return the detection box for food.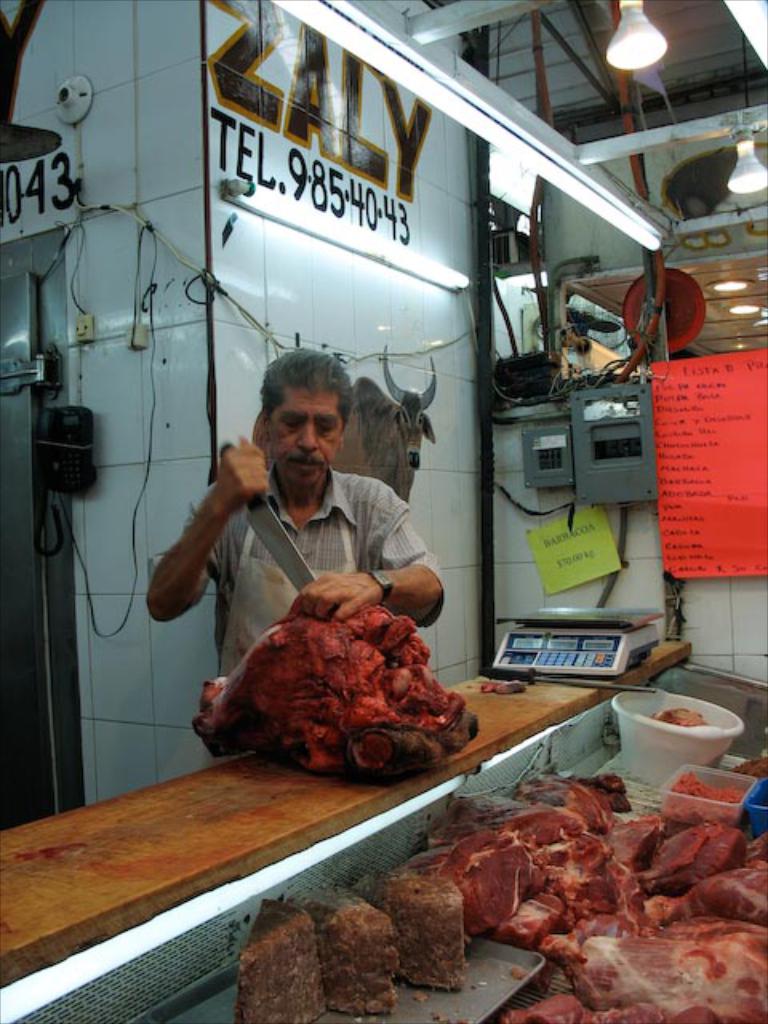
select_region(237, 760, 766, 1022).
